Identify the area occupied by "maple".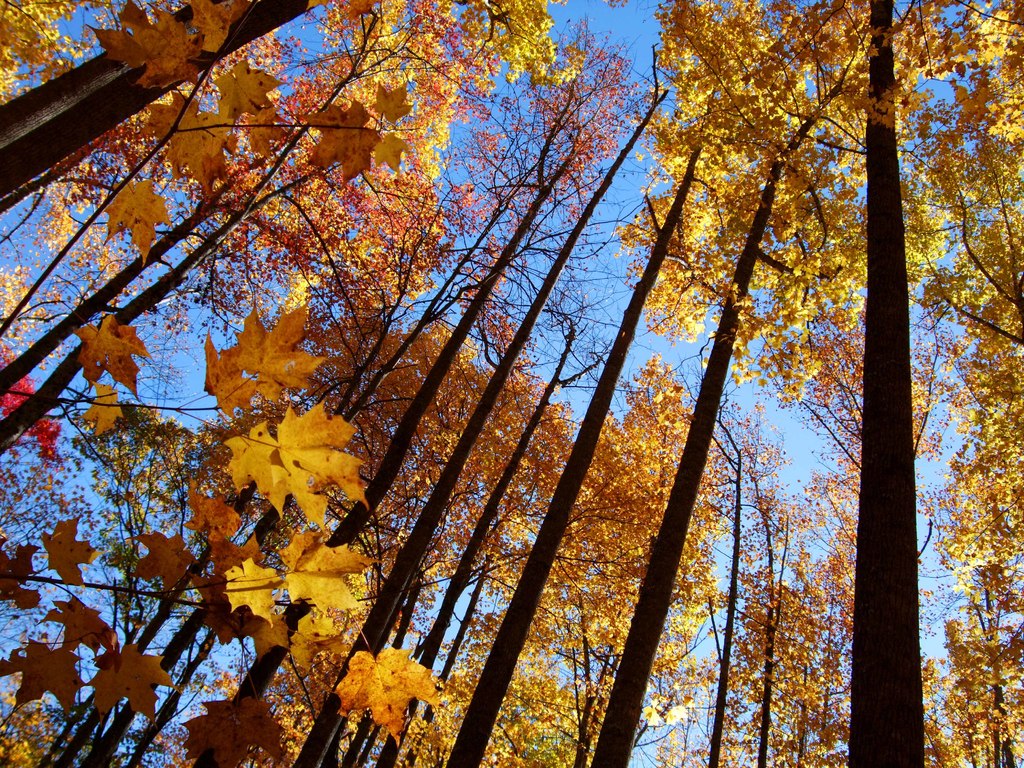
Area: box(0, 0, 1023, 767).
